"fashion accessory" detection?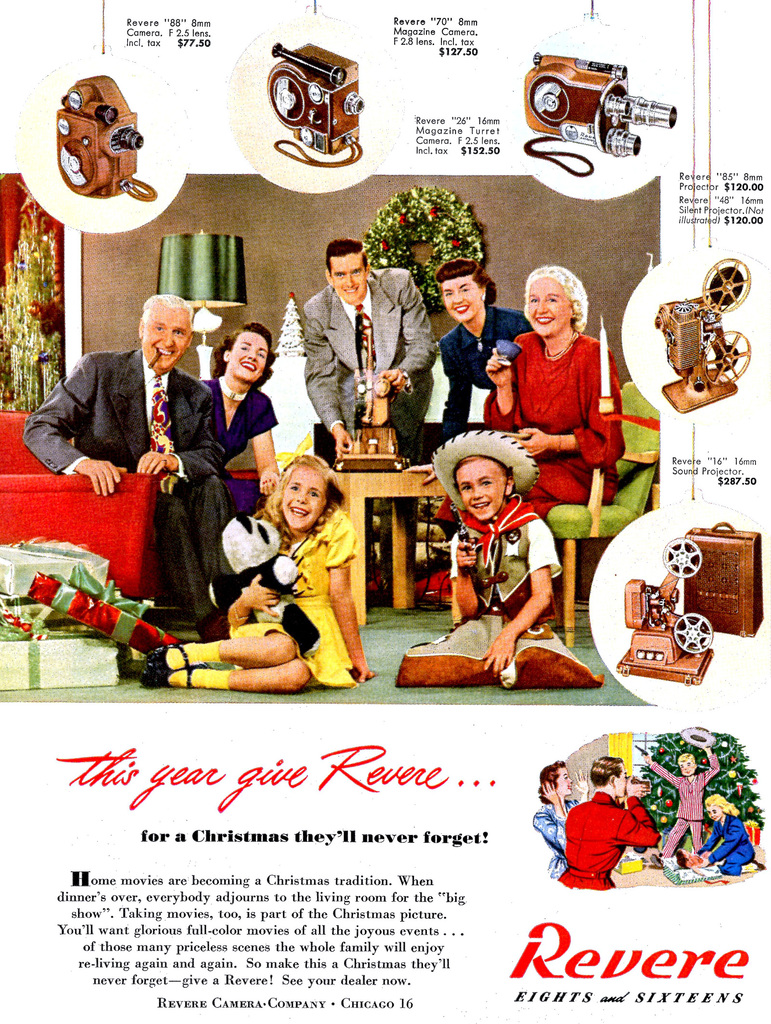
locate(432, 430, 541, 510)
